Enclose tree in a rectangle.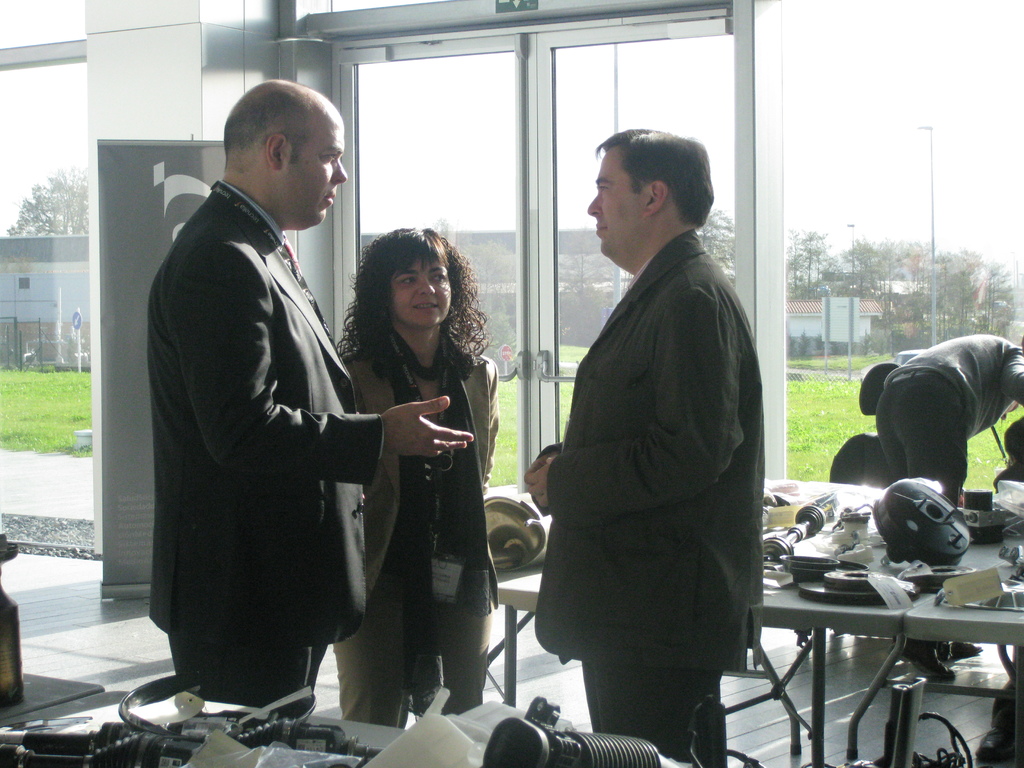
[x1=798, y1=227, x2=818, y2=296].
